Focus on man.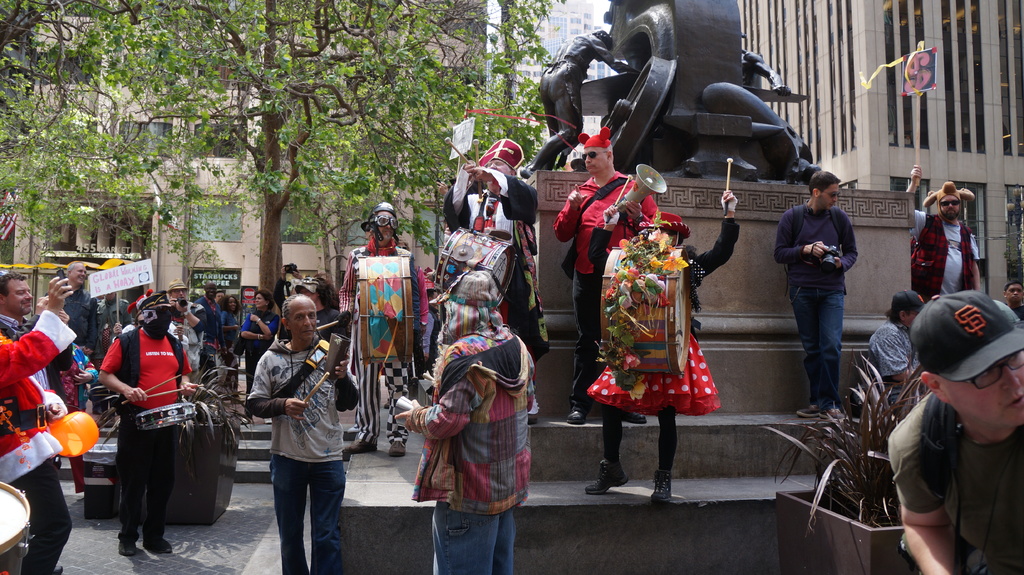
Focused at region(64, 261, 101, 351).
